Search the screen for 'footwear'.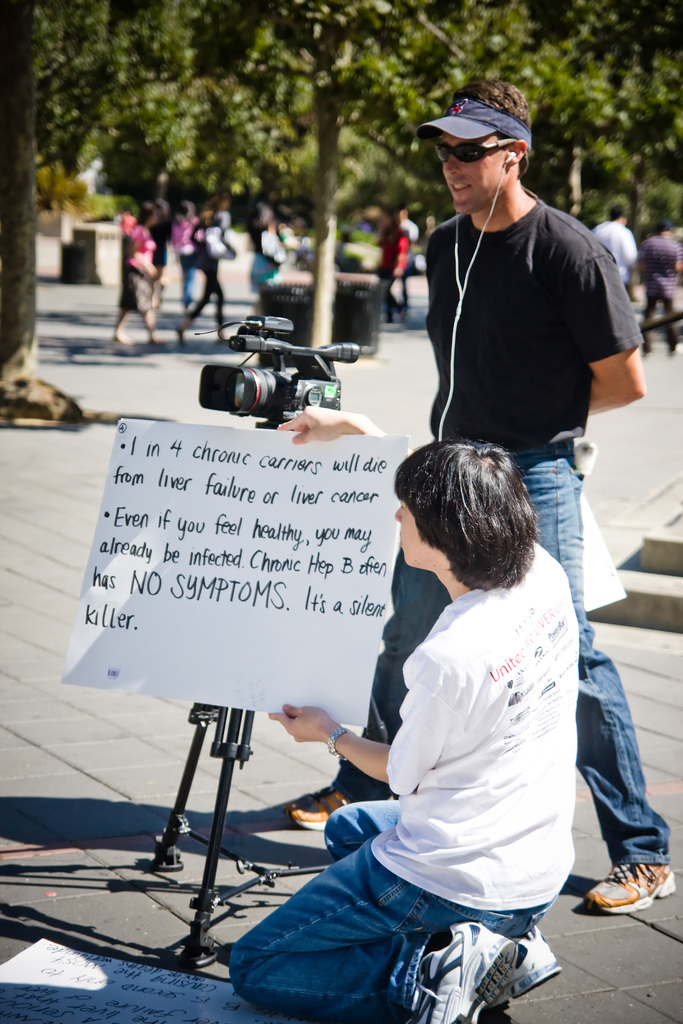
Found at BBox(583, 863, 677, 916).
